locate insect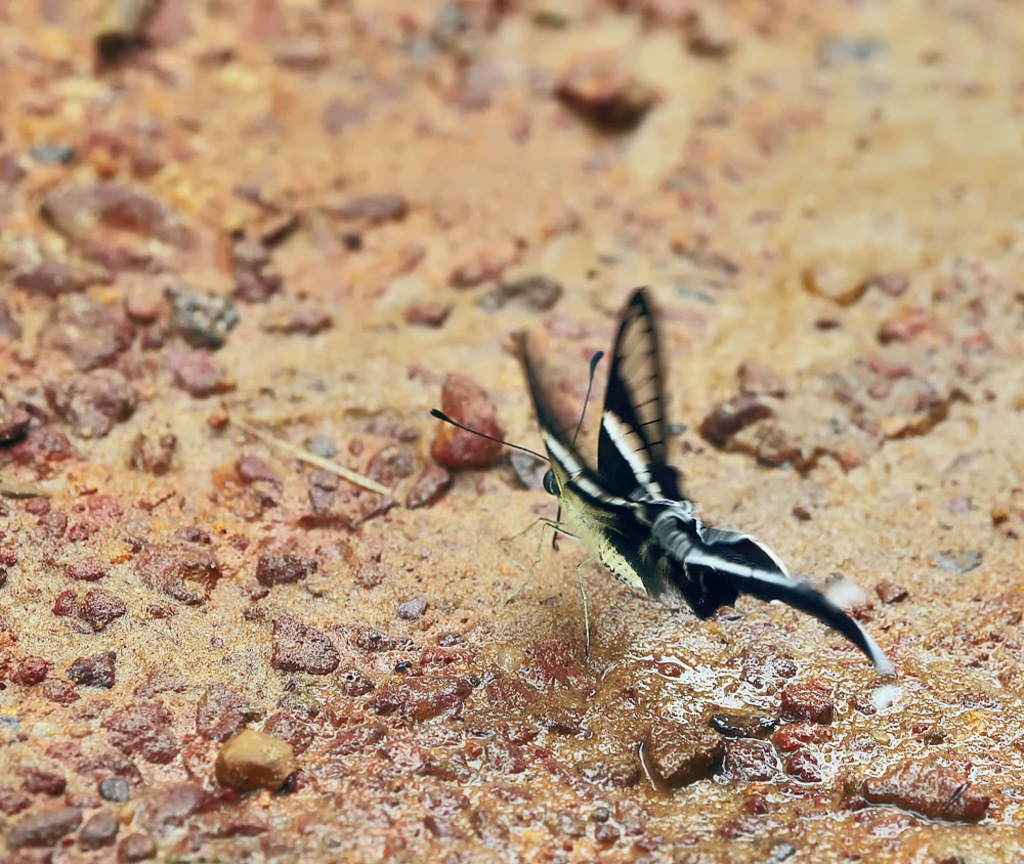
detection(428, 285, 895, 678)
